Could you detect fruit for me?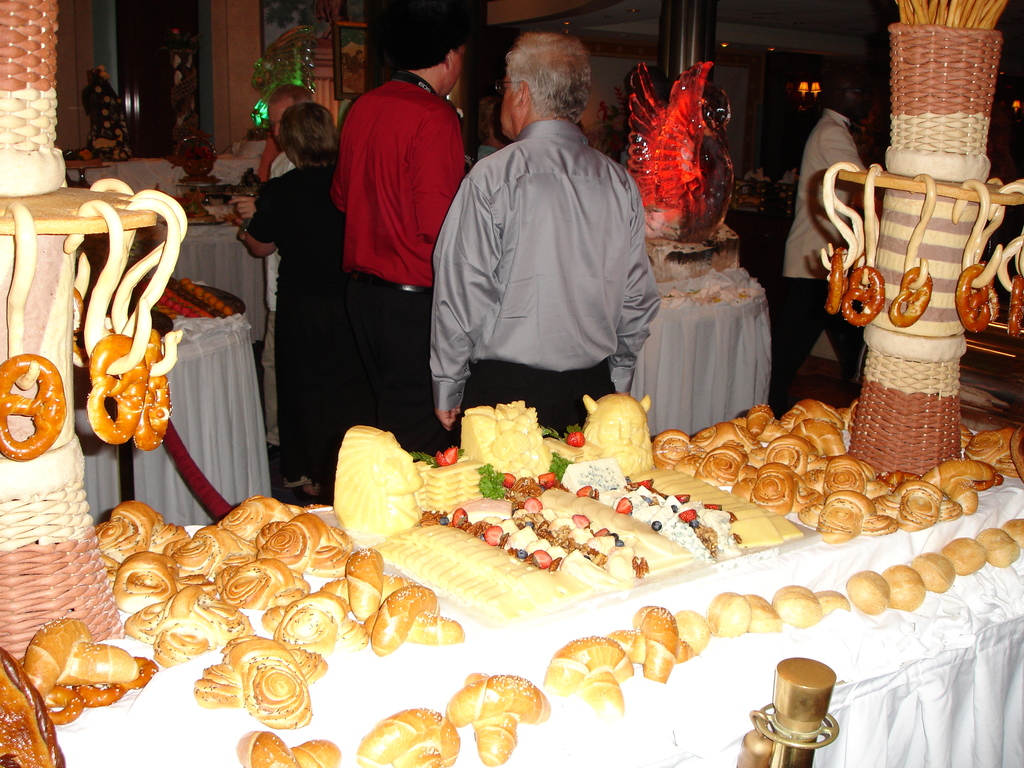
Detection result: BBox(652, 518, 660, 531).
